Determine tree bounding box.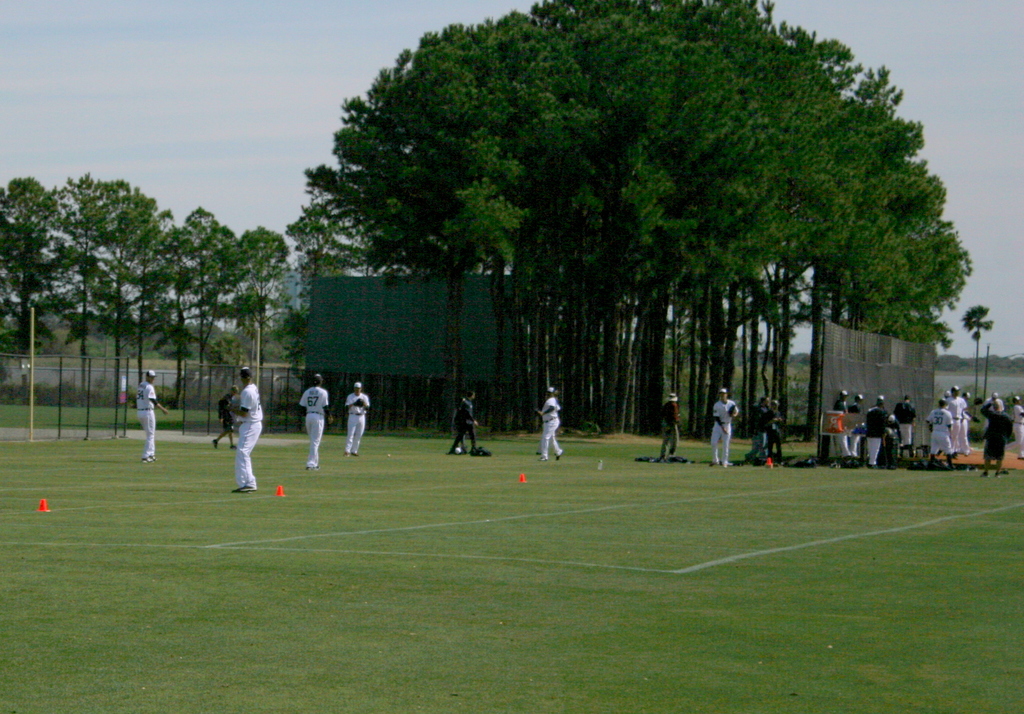
Determined: detection(956, 302, 991, 403).
